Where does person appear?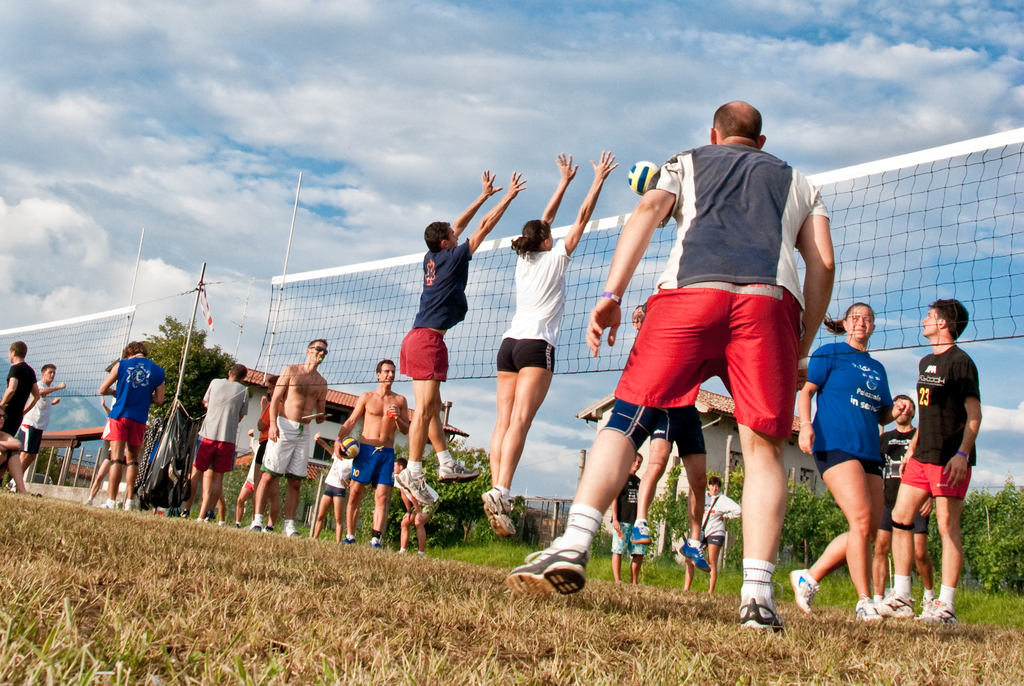
Appears at [612, 453, 648, 583].
